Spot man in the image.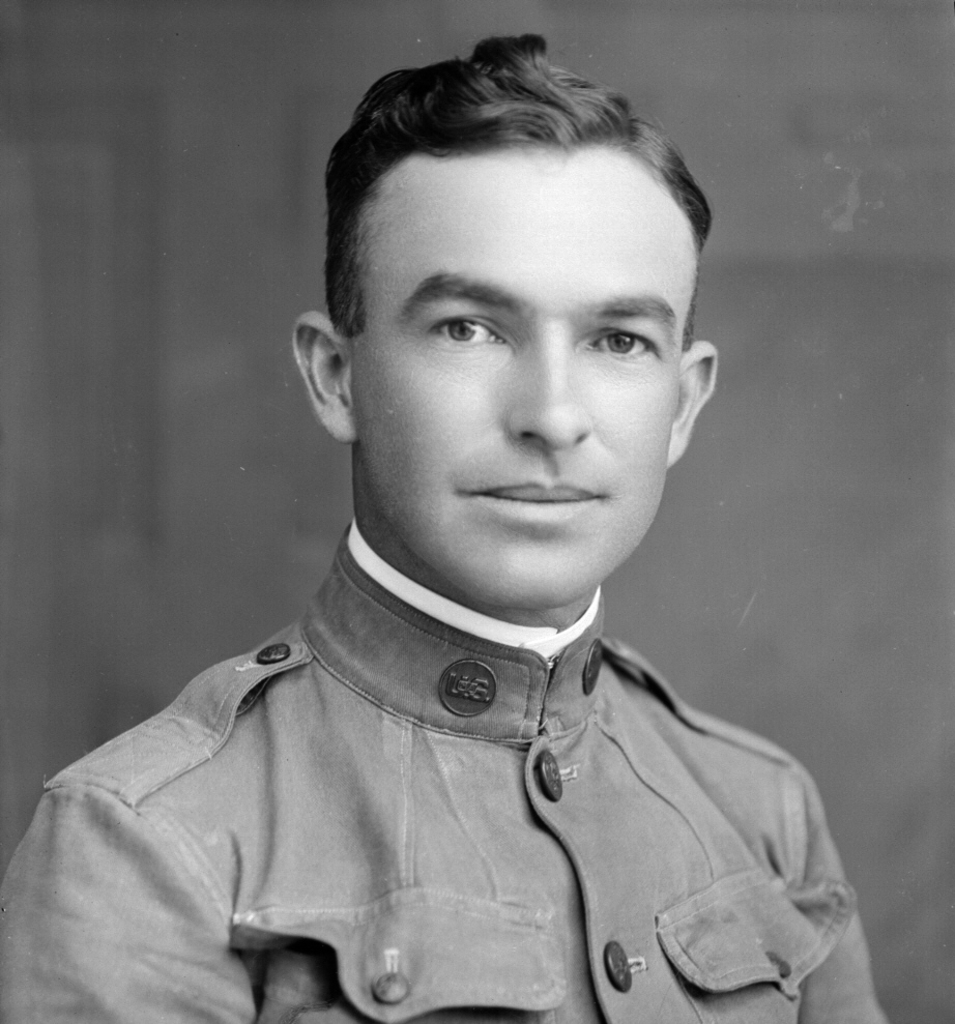
man found at 0, 47, 923, 1005.
